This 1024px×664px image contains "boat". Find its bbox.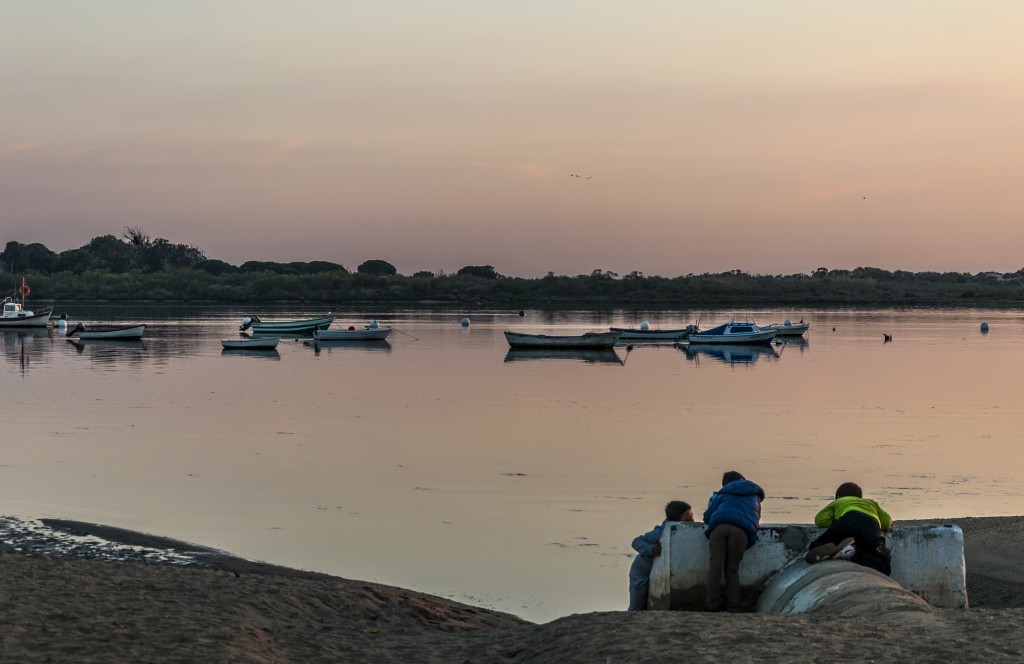
(220, 336, 279, 349).
